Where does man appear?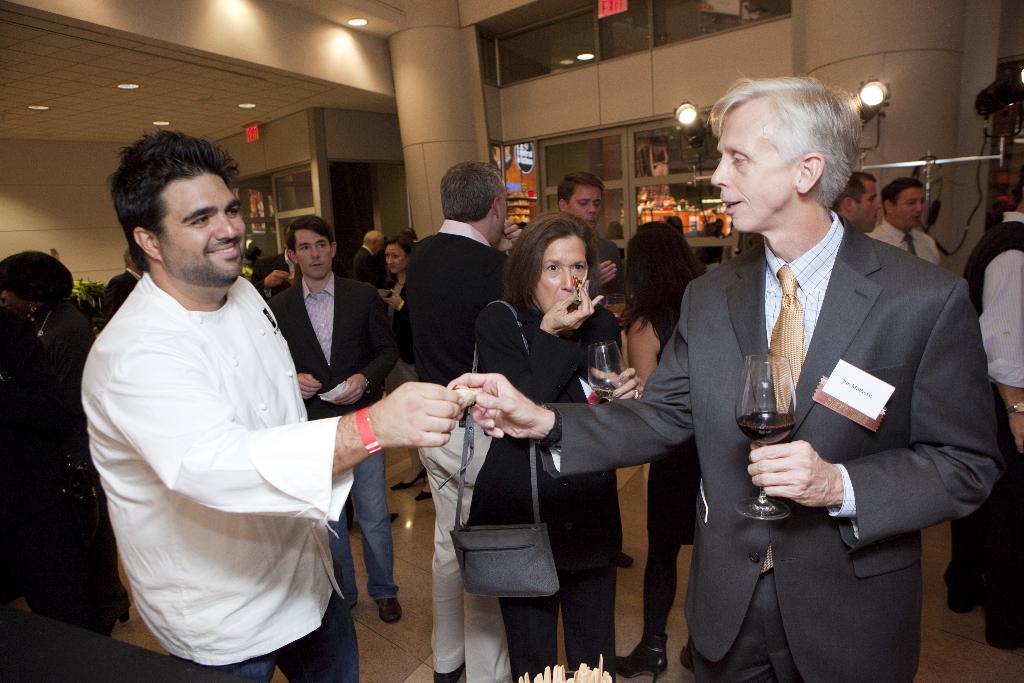
Appears at 269,214,405,624.
